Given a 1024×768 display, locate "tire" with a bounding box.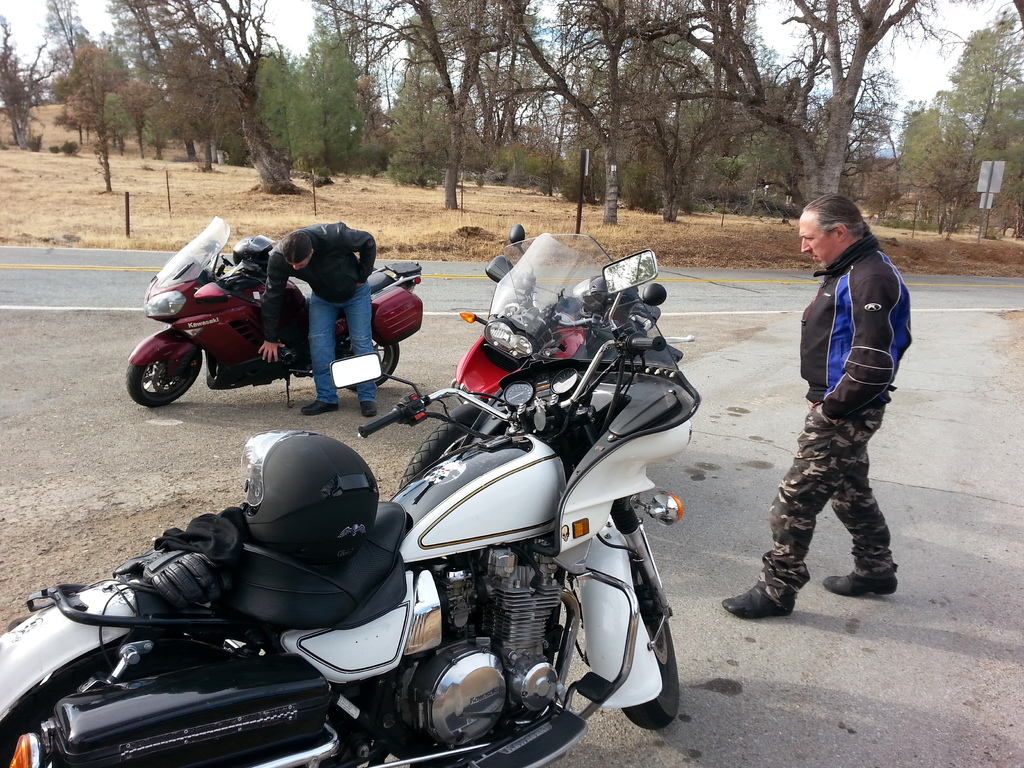
Located: 399 422 501 491.
